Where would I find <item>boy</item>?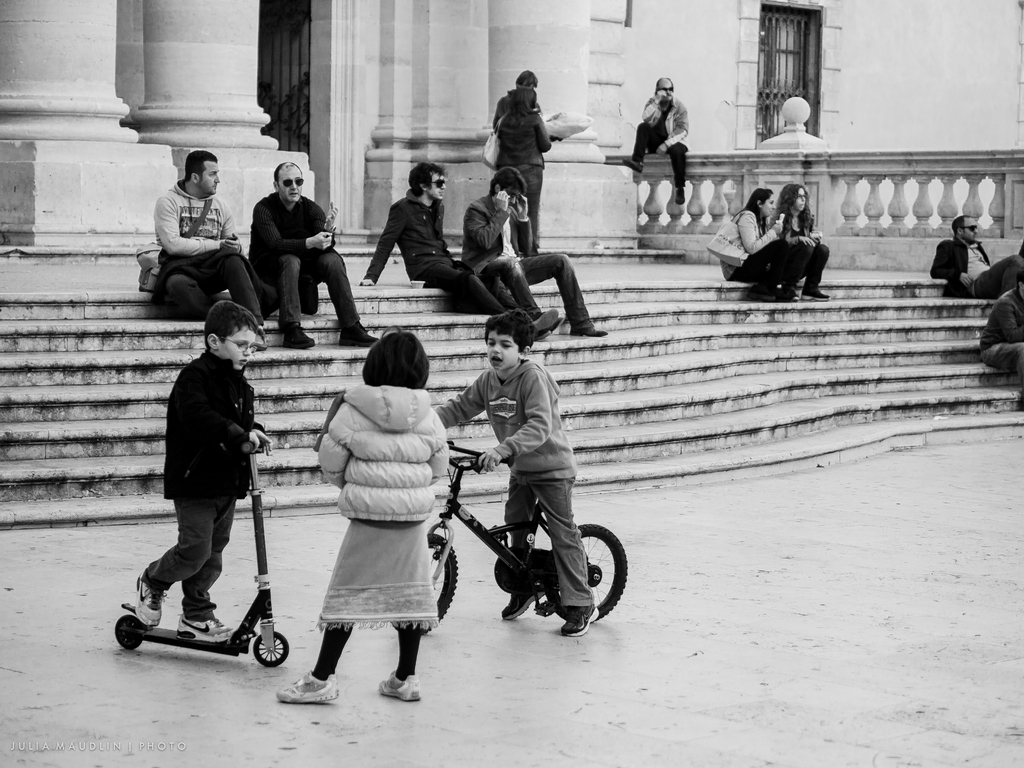
At bbox=(131, 300, 272, 637).
